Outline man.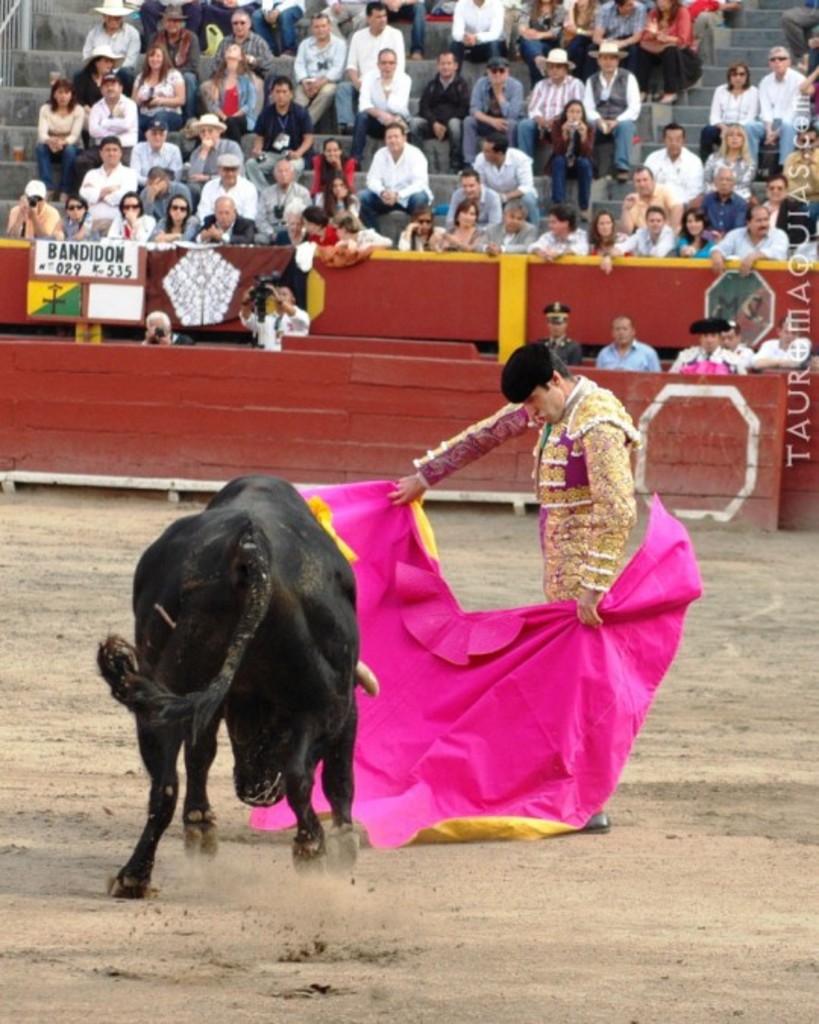
Outline: x1=752 y1=319 x2=805 y2=369.
